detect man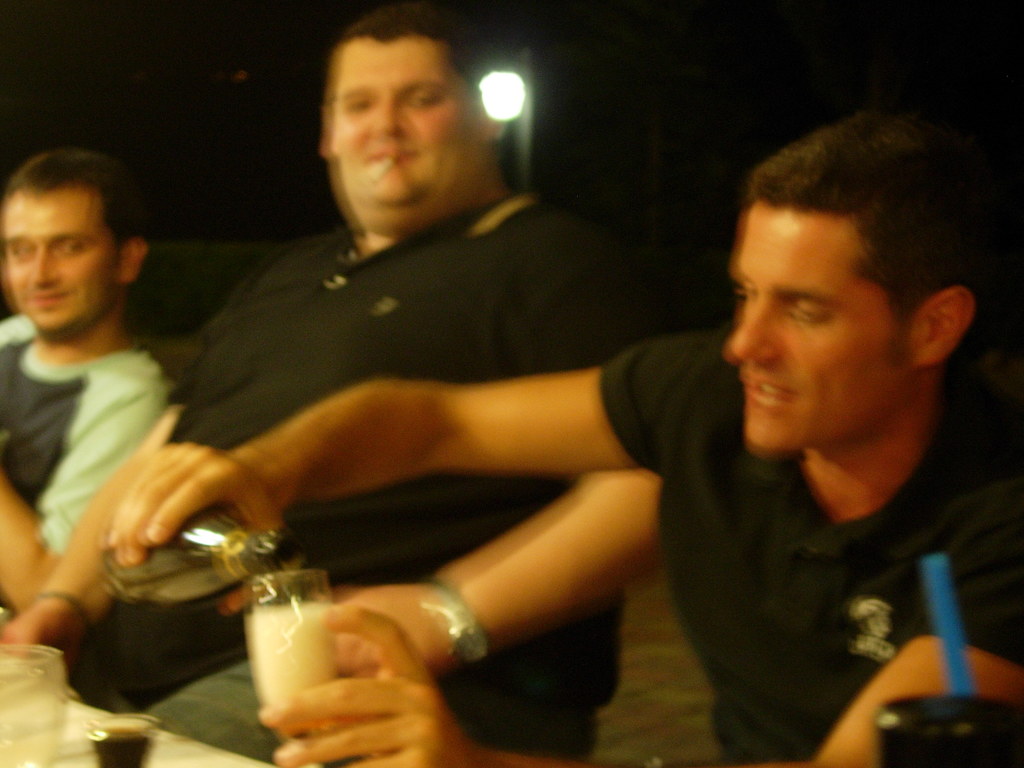
select_region(0, 151, 183, 633)
